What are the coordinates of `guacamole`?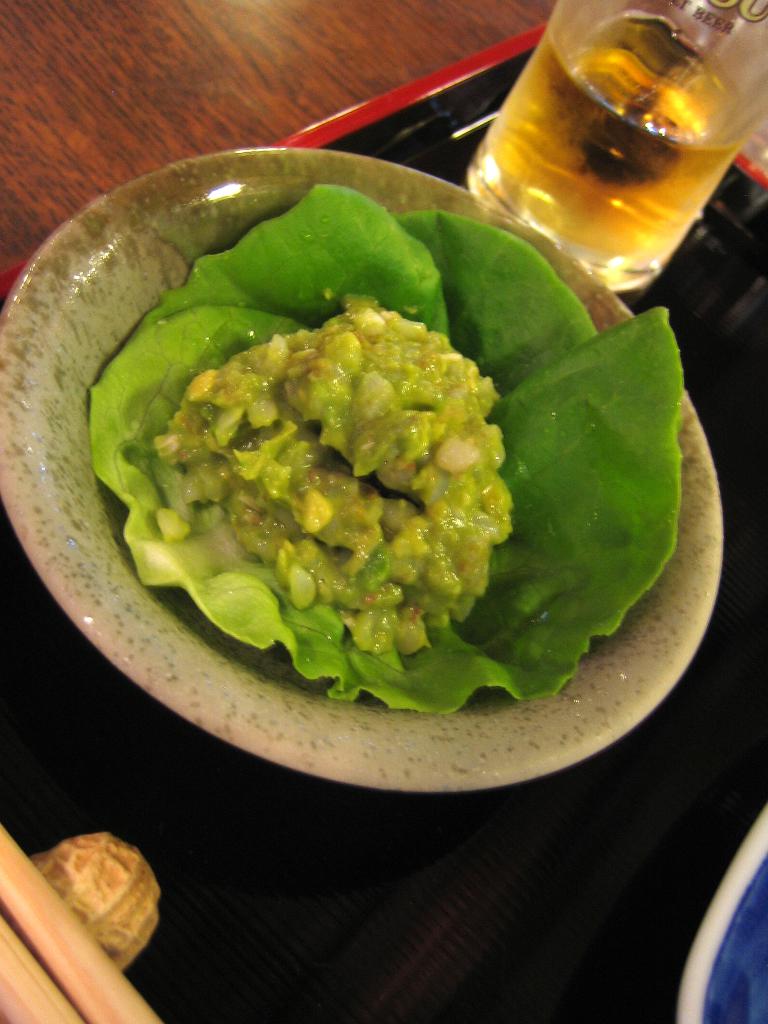
bbox=(130, 294, 520, 660).
